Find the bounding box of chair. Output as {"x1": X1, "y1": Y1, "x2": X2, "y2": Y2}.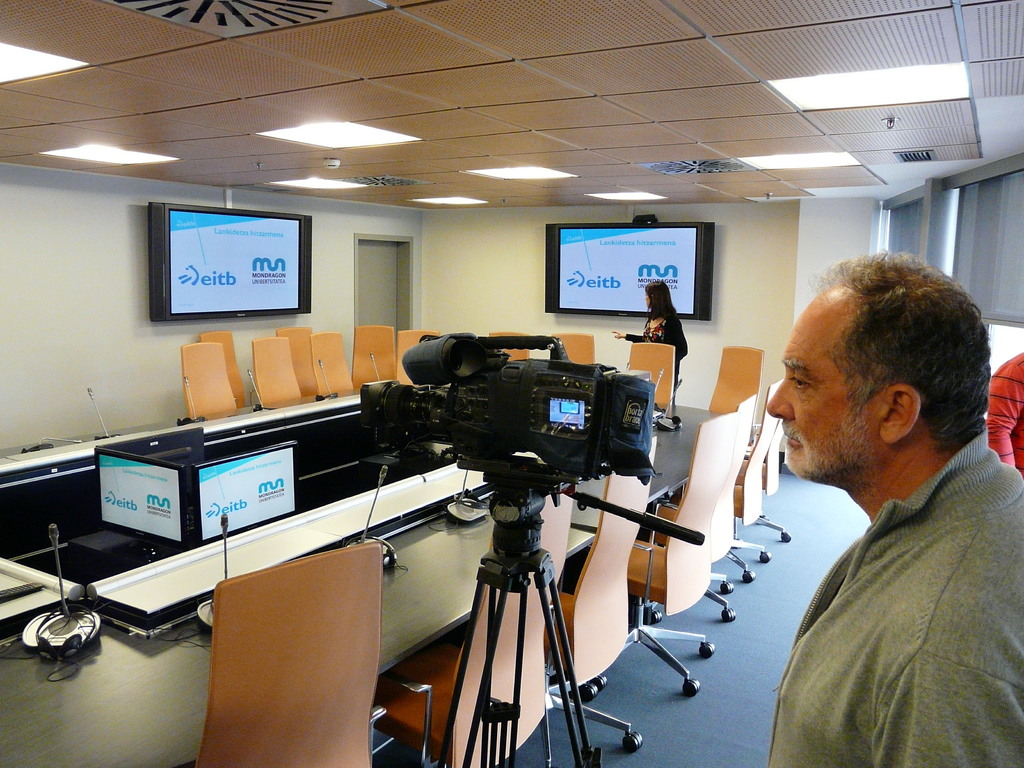
{"x1": 184, "y1": 553, "x2": 401, "y2": 762}.
